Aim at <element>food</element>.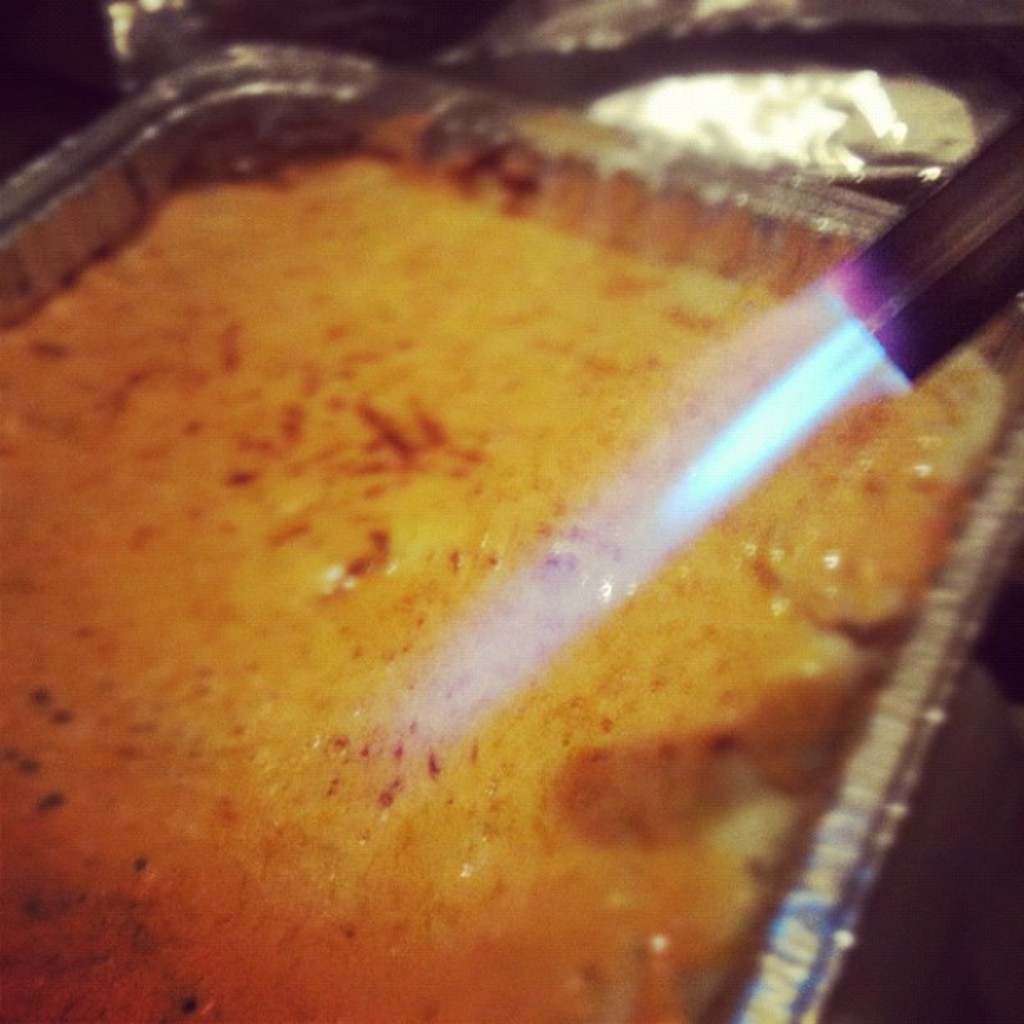
Aimed at <bbox>0, 141, 970, 1022</bbox>.
